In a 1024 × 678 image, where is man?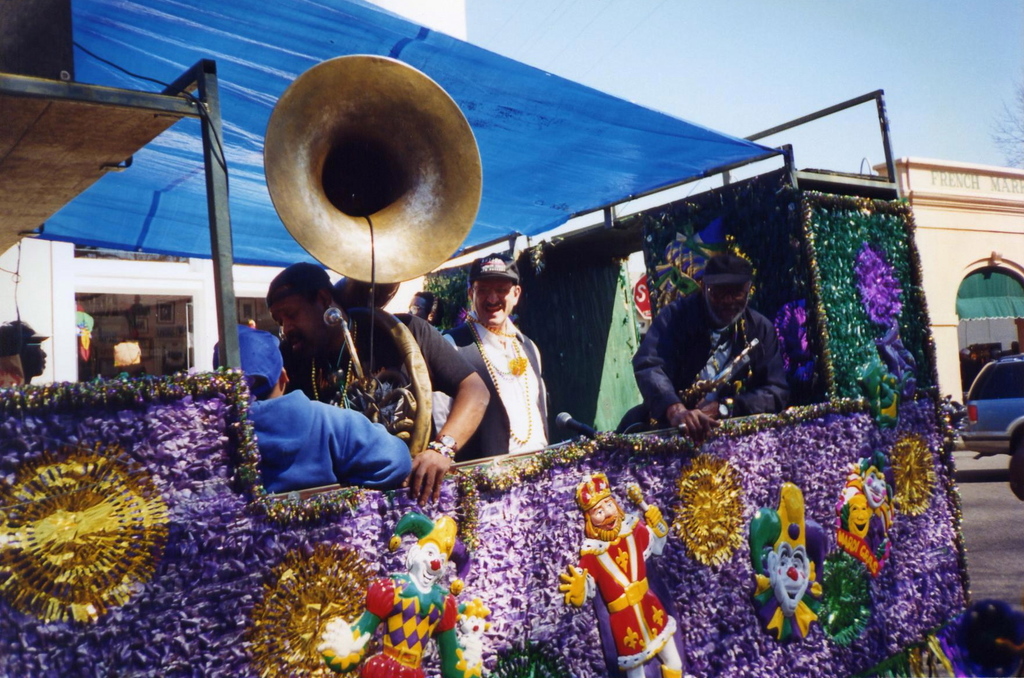
box(212, 324, 420, 496).
